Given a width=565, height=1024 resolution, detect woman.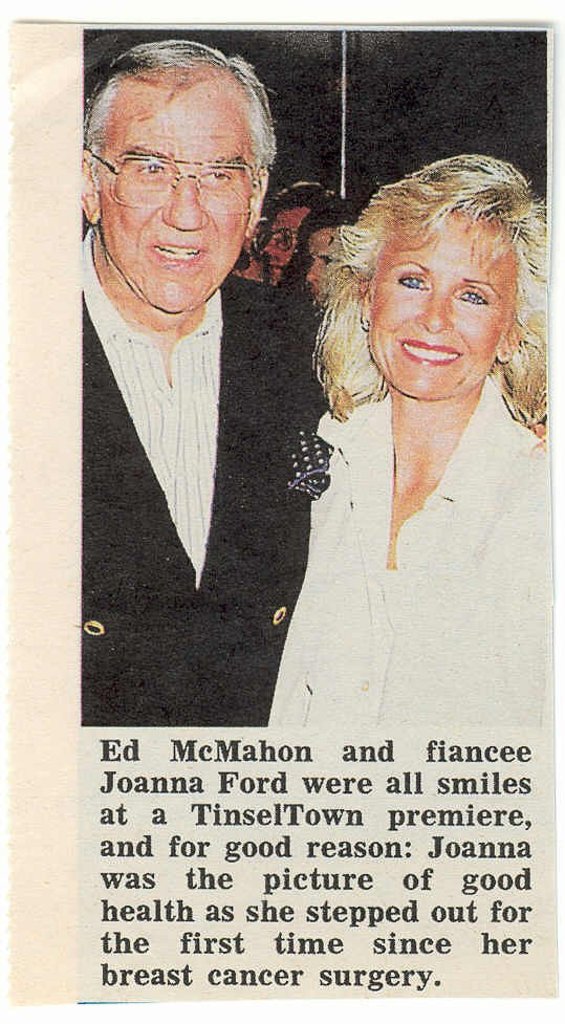
[x1=261, y1=172, x2=545, y2=685].
